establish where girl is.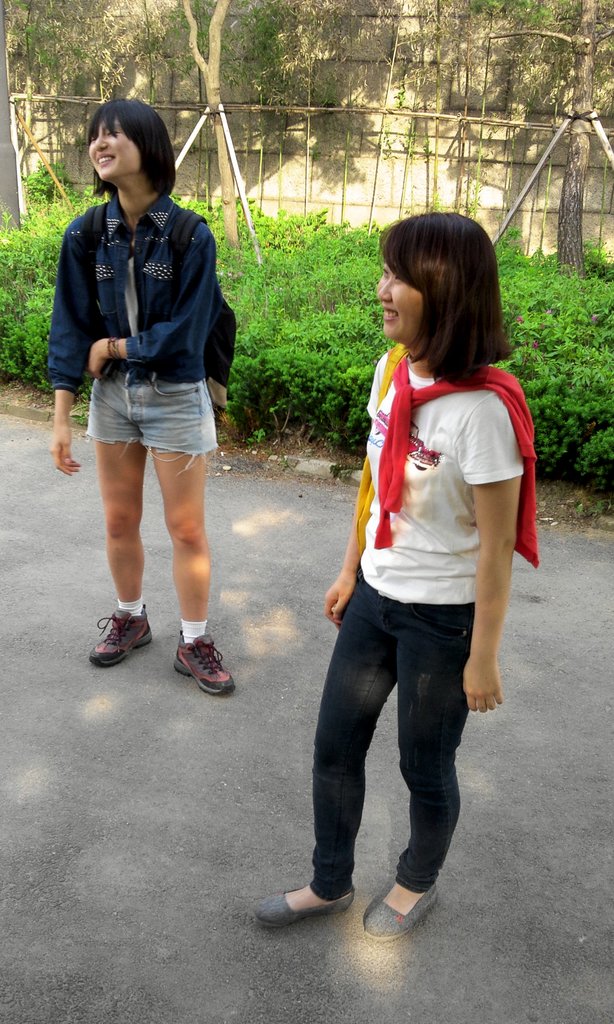
Established at {"x1": 241, "y1": 218, "x2": 542, "y2": 932}.
